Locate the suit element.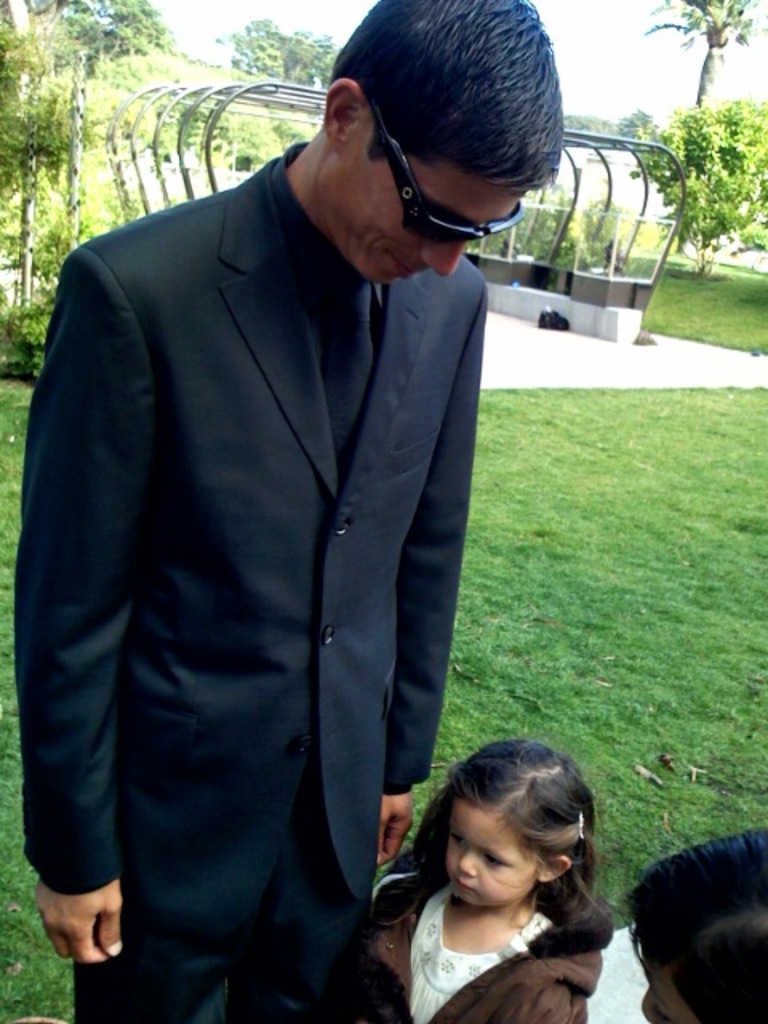
Element bbox: {"left": 58, "top": 26, "right": 498, "bottom": 978}.
